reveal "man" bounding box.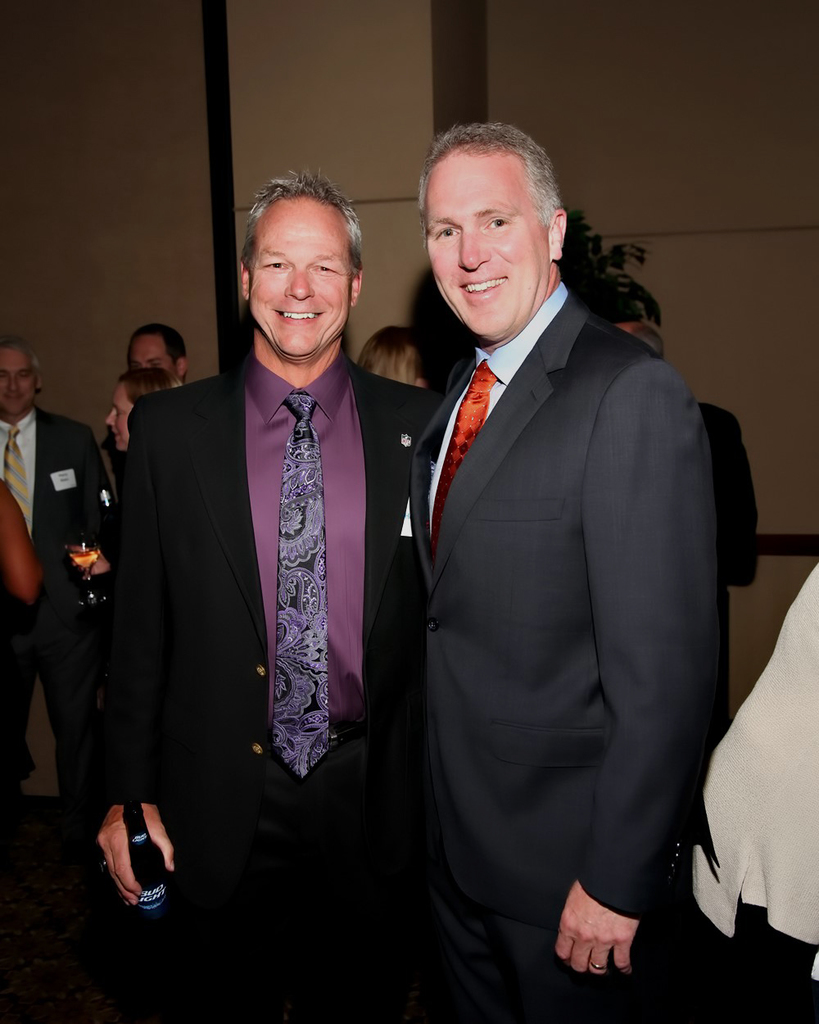
Revealed: bbox=[124, 323, 188, 390].
